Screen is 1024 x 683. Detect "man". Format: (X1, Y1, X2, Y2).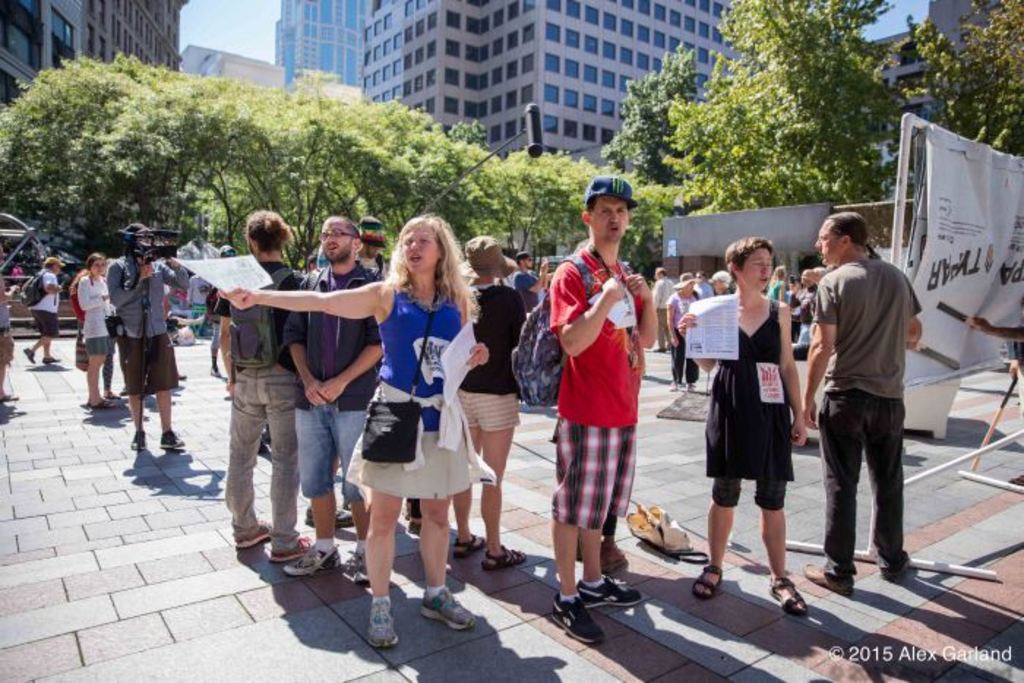
(0, 244, 16, 404).
